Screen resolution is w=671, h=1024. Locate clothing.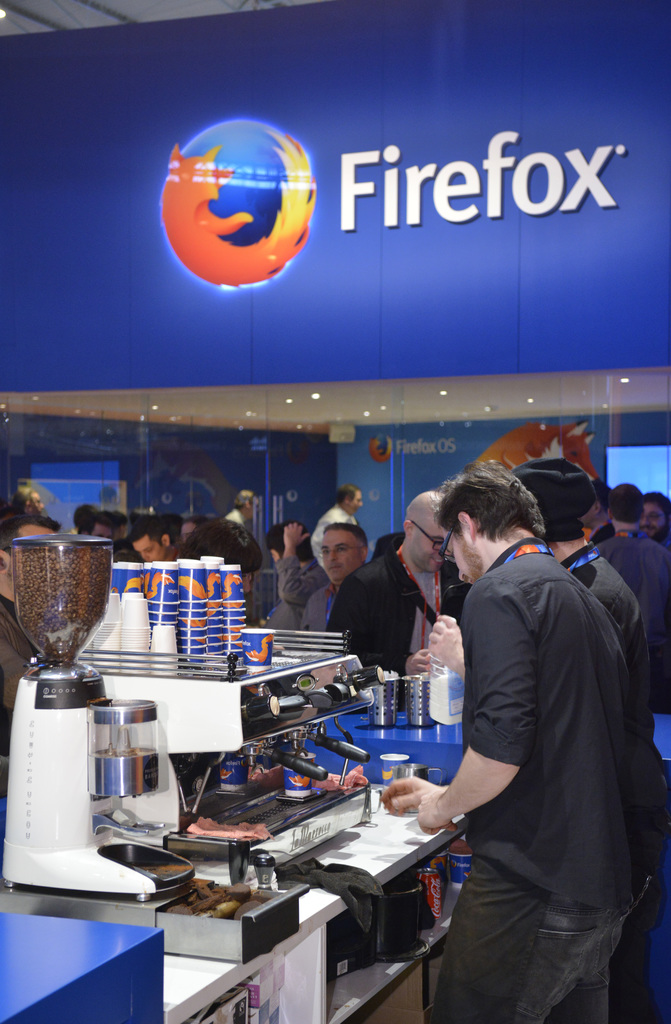
306, 508, 355, 571.
